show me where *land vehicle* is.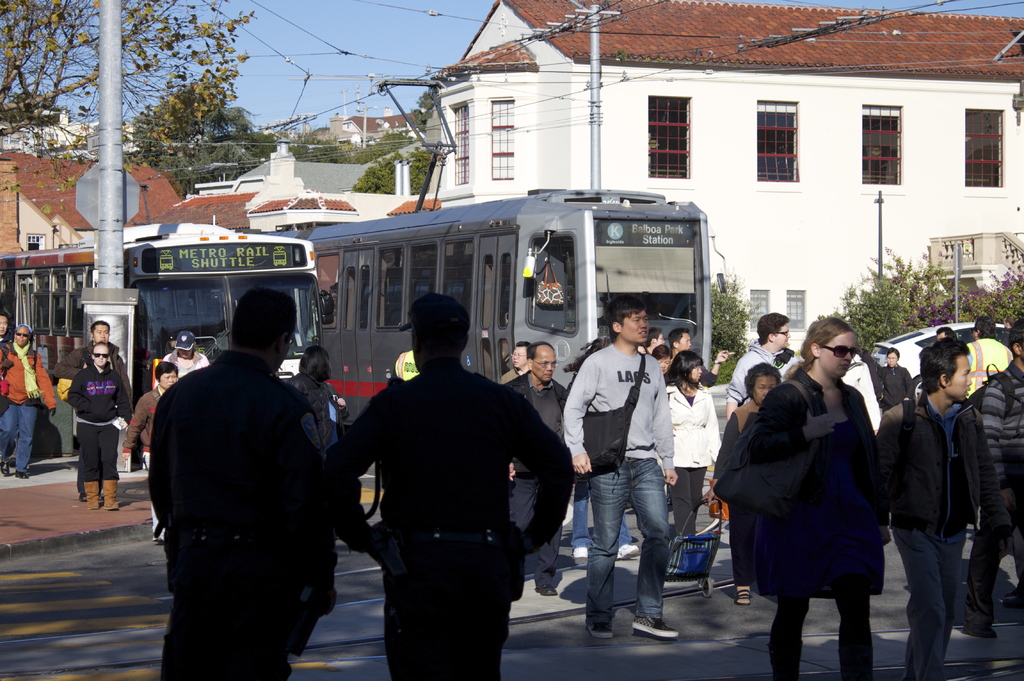
*land vehicle* is at <box>872,319,1005,406</box>.
